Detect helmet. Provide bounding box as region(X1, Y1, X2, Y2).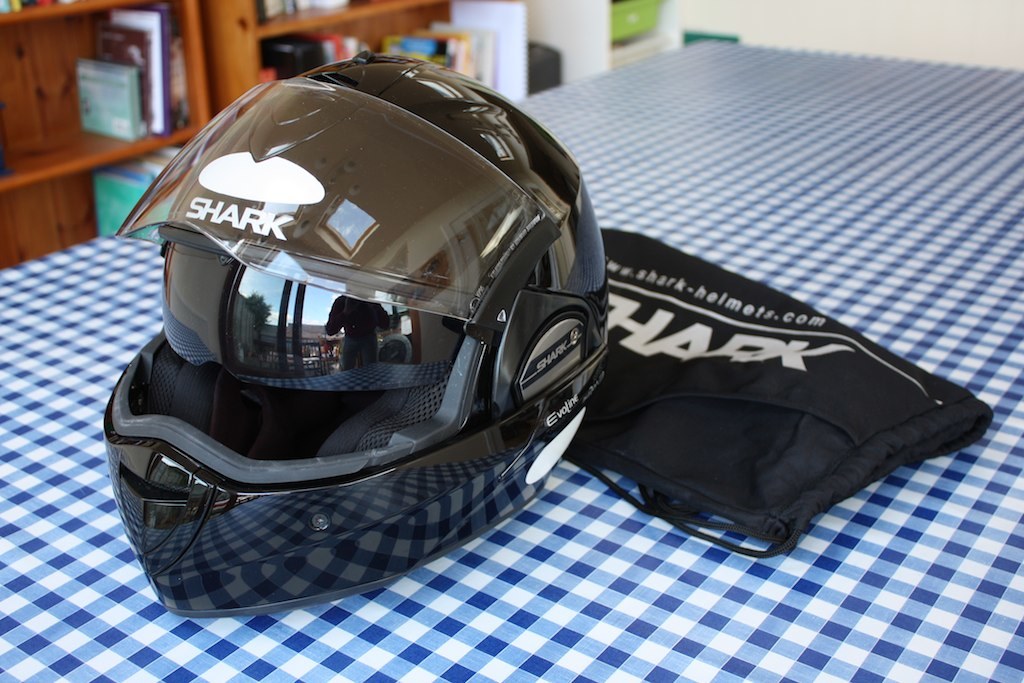
region(137, 78, 591, 549).
